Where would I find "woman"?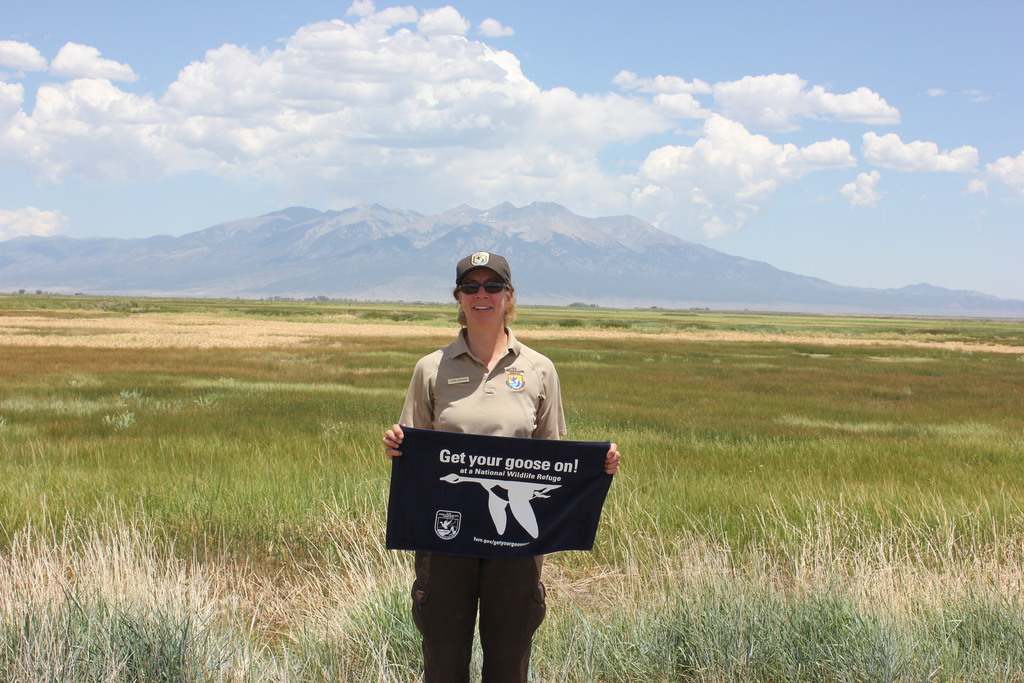
At detection(364, 264, 616, 598).
